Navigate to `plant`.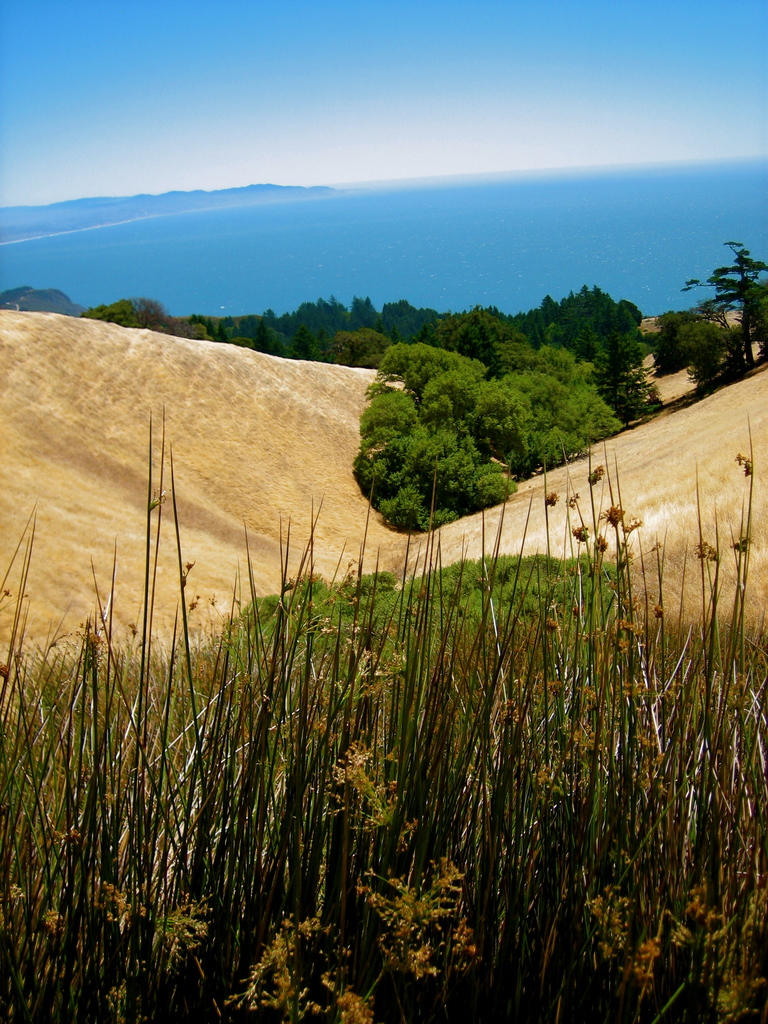
Navigation target: crop(450, 368, 642, 478).
